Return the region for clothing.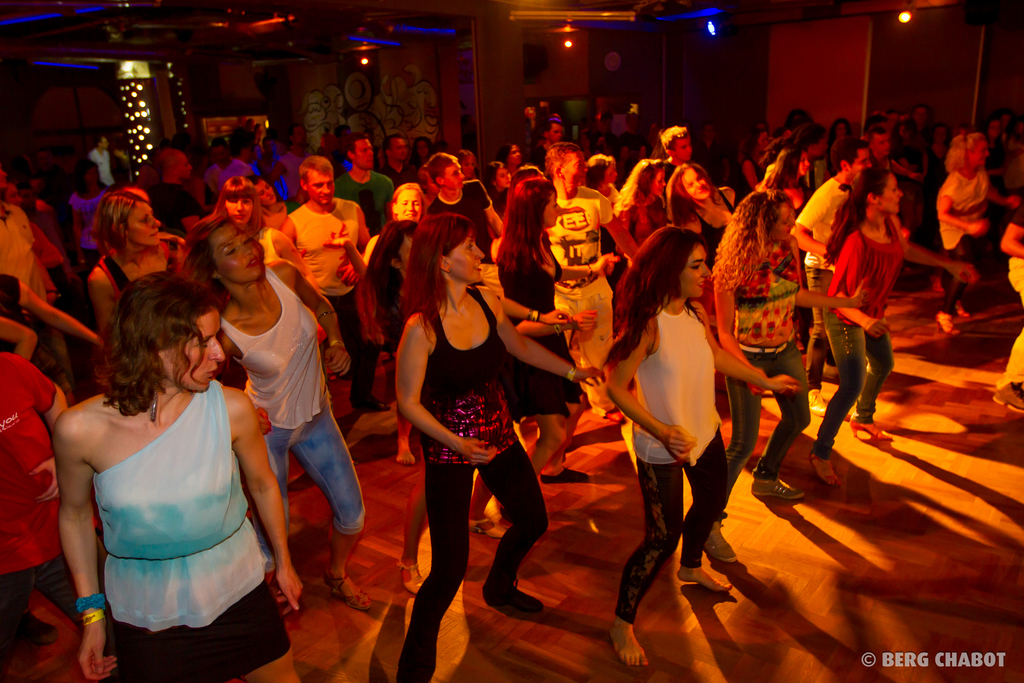
bbox=[725, 340, 809, 498].
